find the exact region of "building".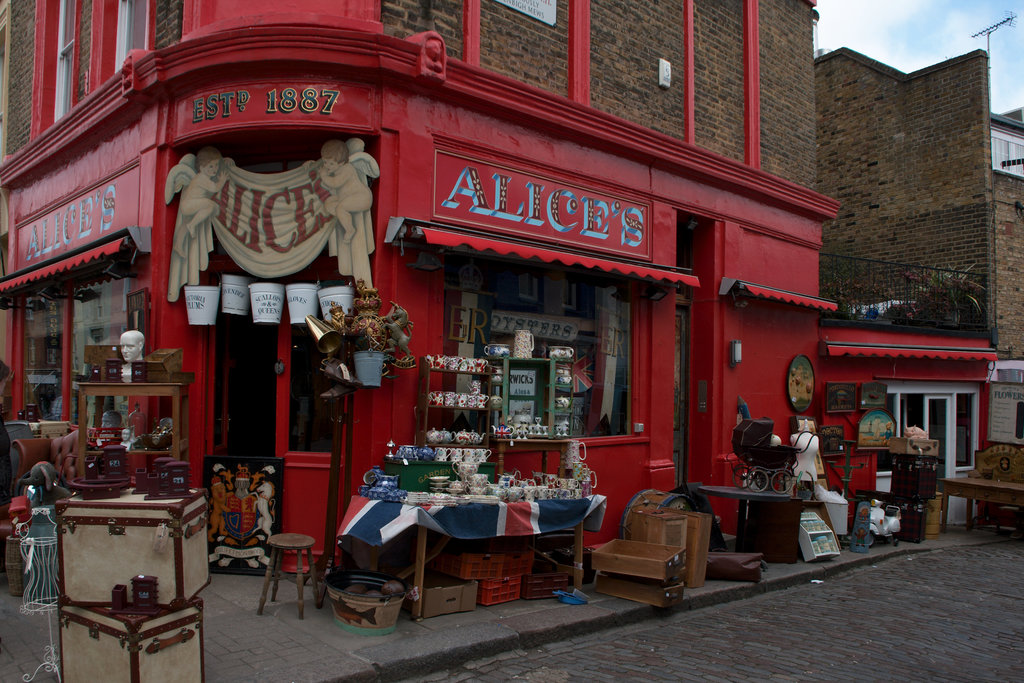
Exact region: (0,0,999,625).
